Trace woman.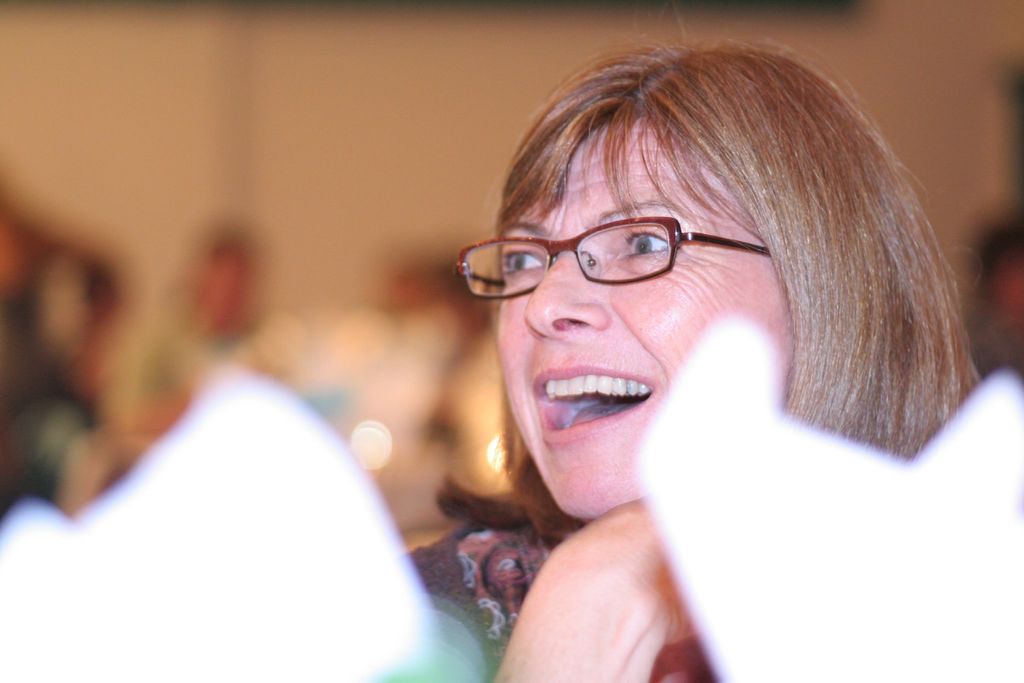
Traced to rect(333, 47, 1002, 645).
